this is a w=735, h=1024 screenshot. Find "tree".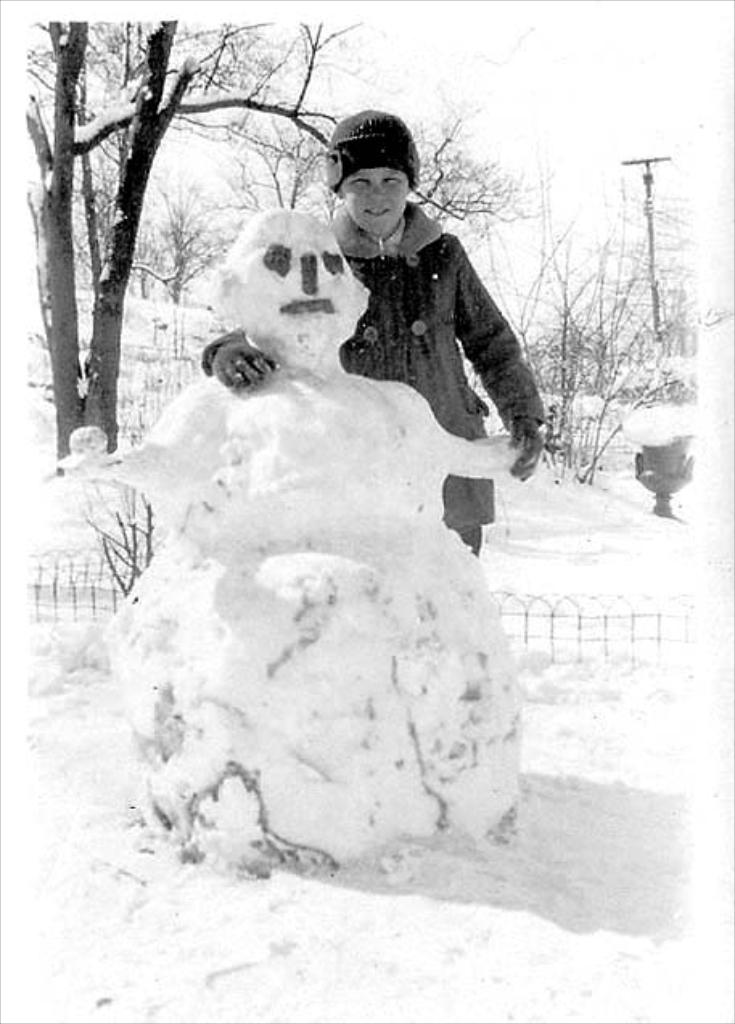
Bounding box: x1=272, y1=29, x2=519, y2=260.
